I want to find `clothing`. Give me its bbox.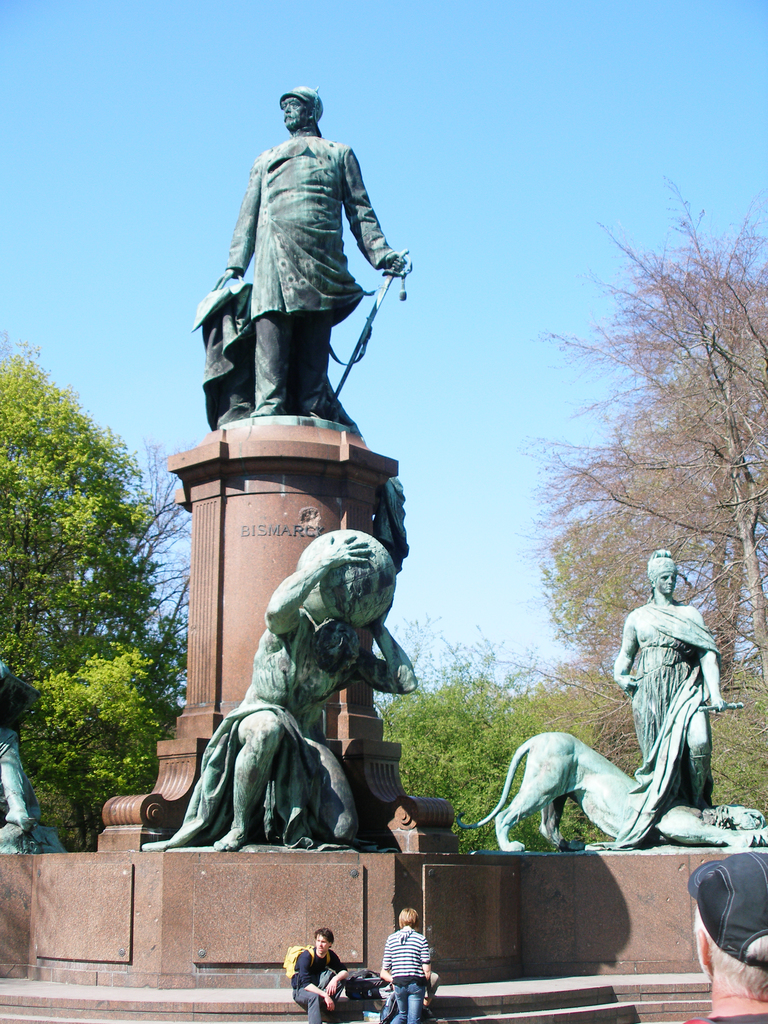
pyautogui.locateOnScreen(348, 938, 425, 1012).
